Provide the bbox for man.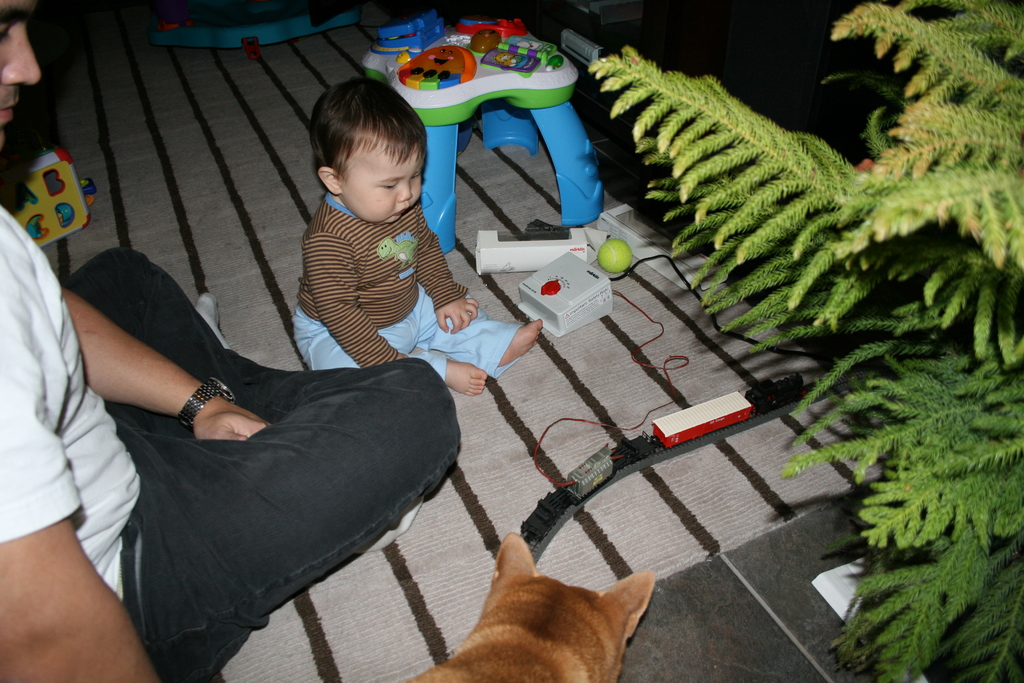
0/0/460/682.
